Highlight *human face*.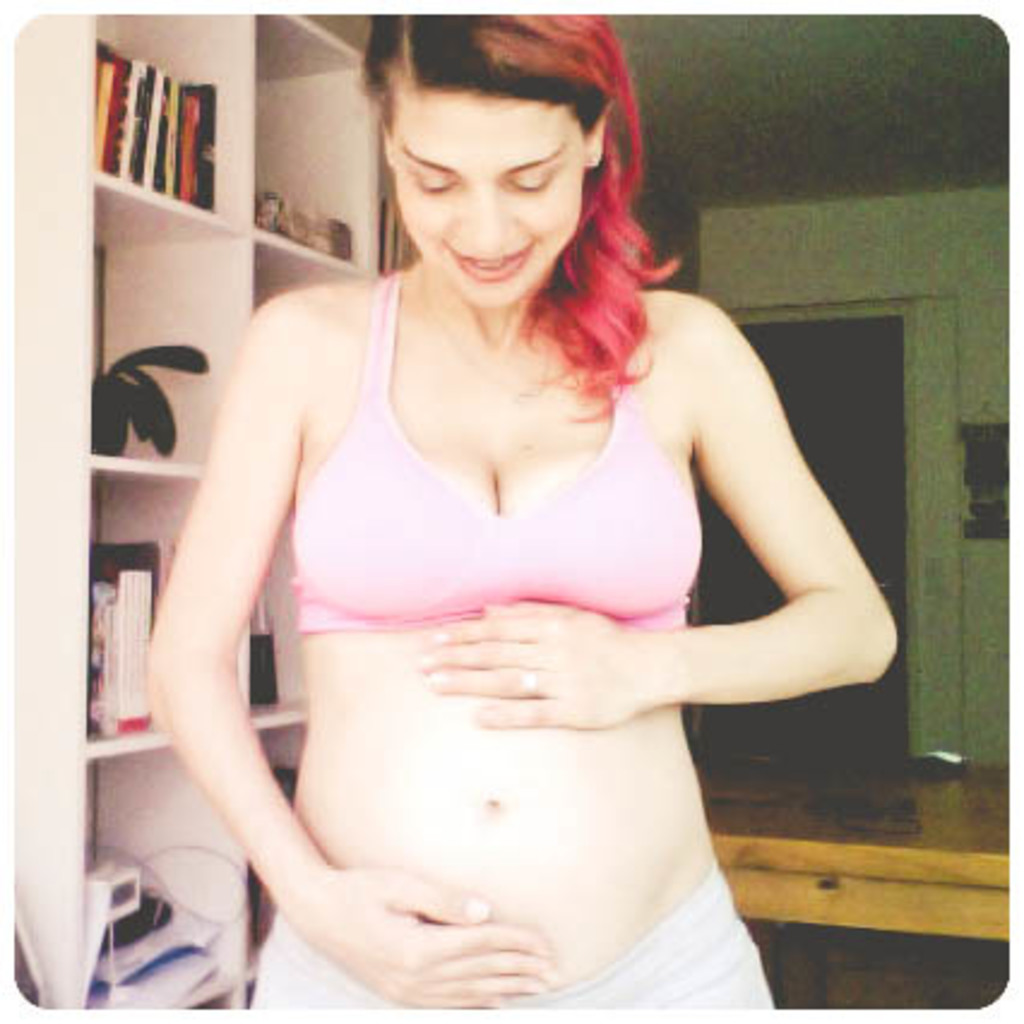
Highlighted region: {"left": 394, "top": 87, "right": 587, "bottom": 308}.
